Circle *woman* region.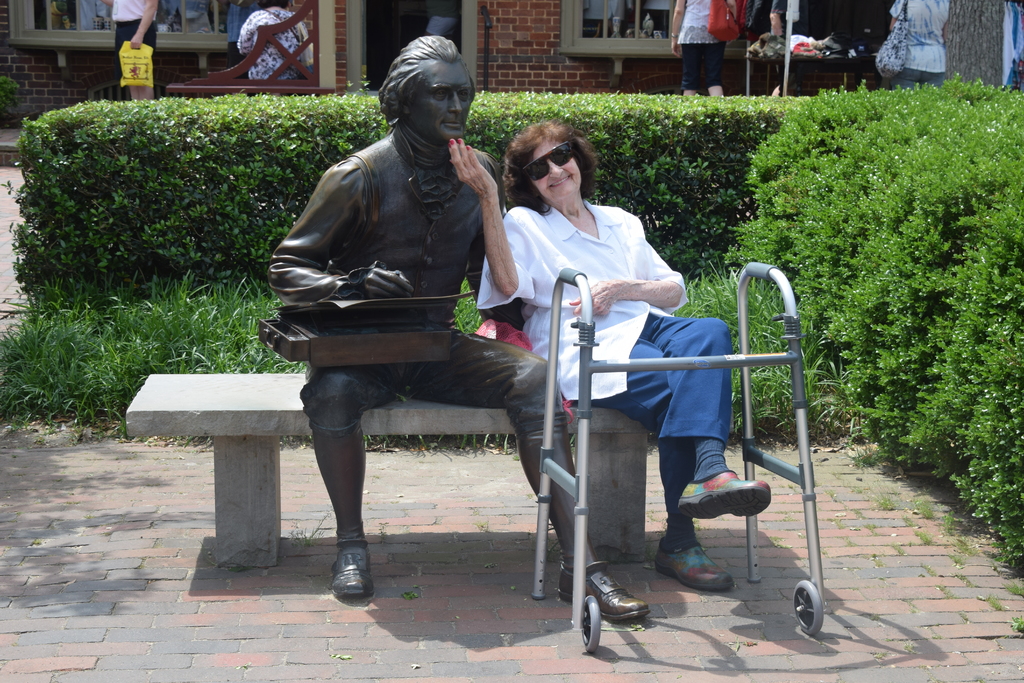
Region: (left=669, top=0, right=731, bottom=99).
